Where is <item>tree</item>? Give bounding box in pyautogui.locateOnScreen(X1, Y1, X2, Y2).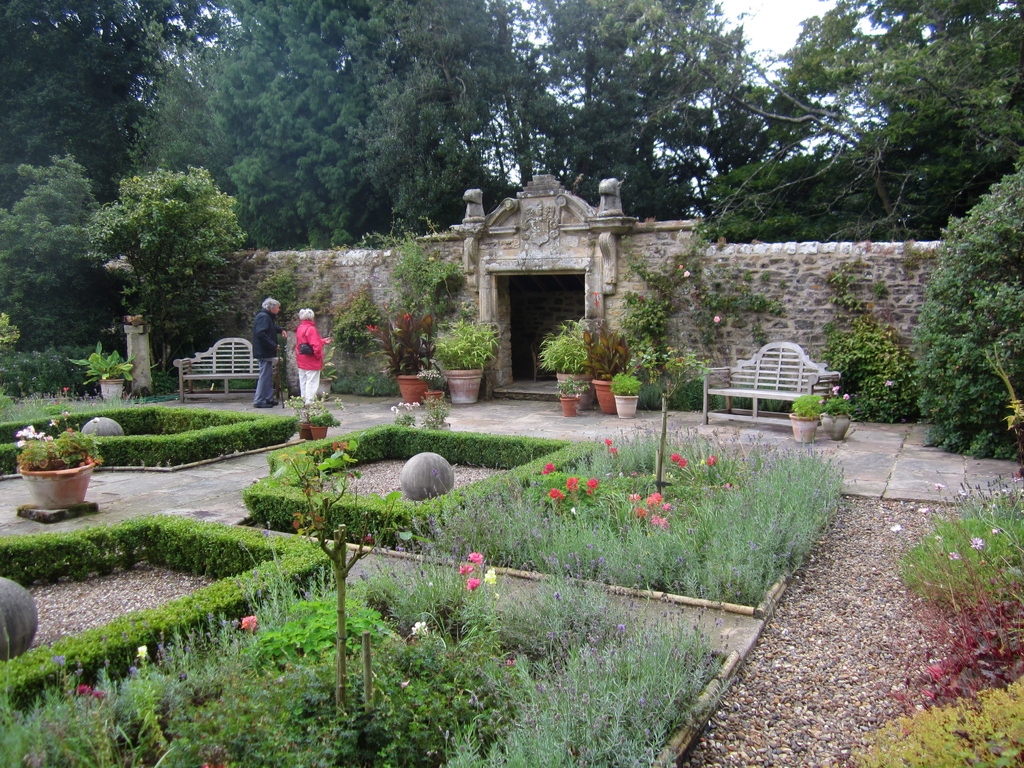
pyautogui.locateOnScreen(134, 16, 237, 208).
